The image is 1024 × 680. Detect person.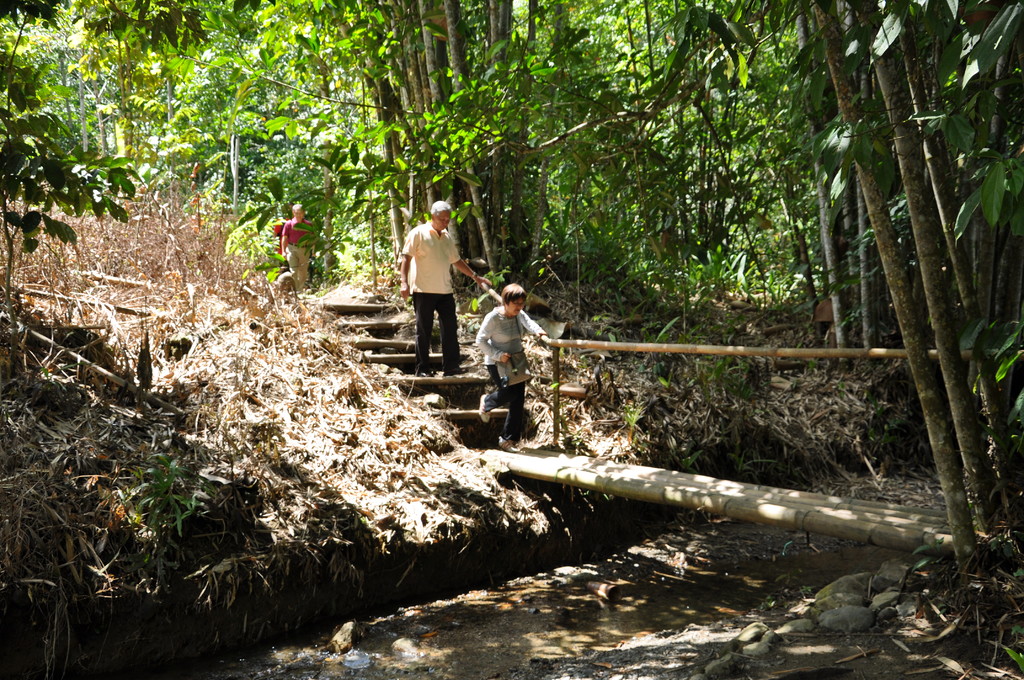
Detection: 392:196:481:387.
